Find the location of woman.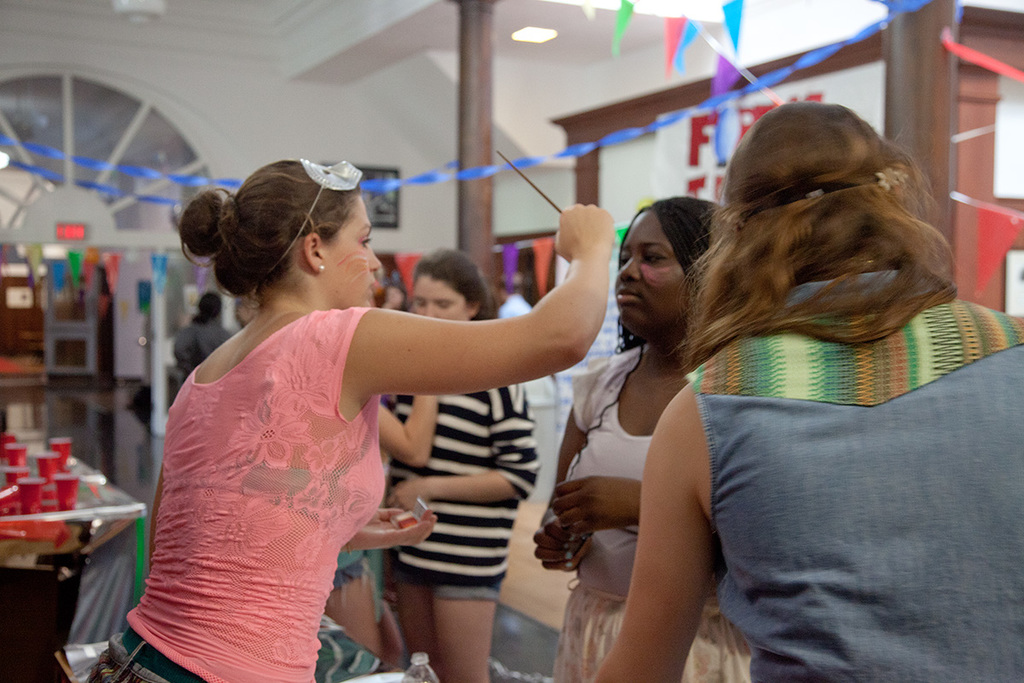
Location: bbox=(591, 96, 1023, 682).
